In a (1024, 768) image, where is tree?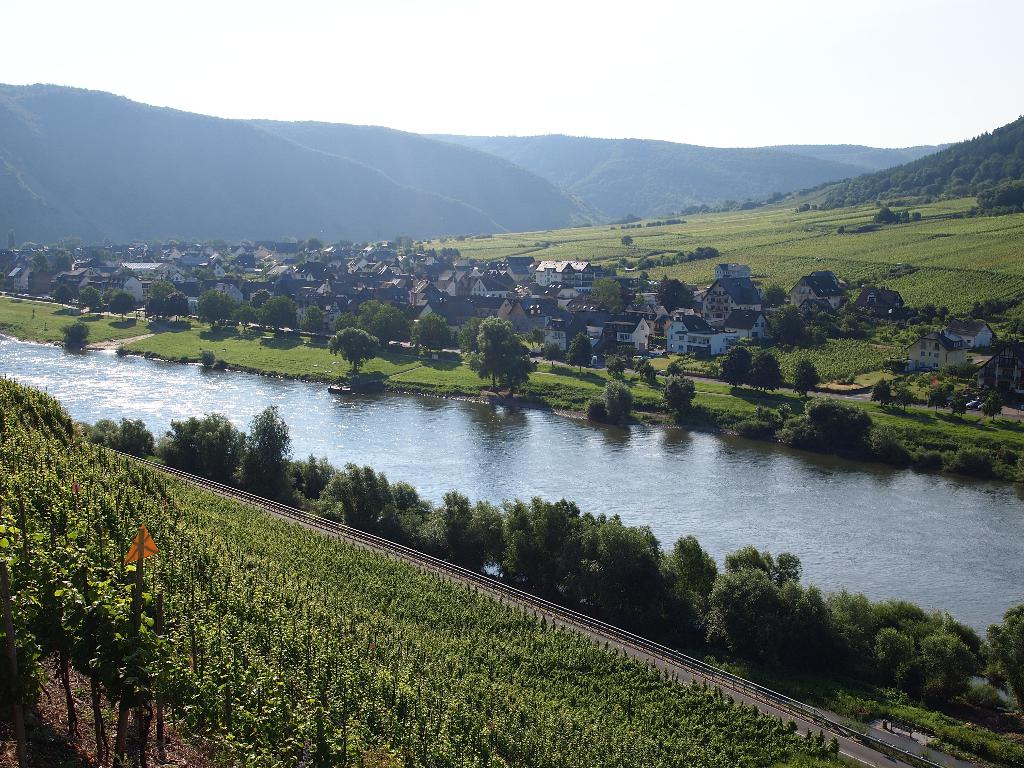
<bbox>105, 294, 141, 323</bbox>.
